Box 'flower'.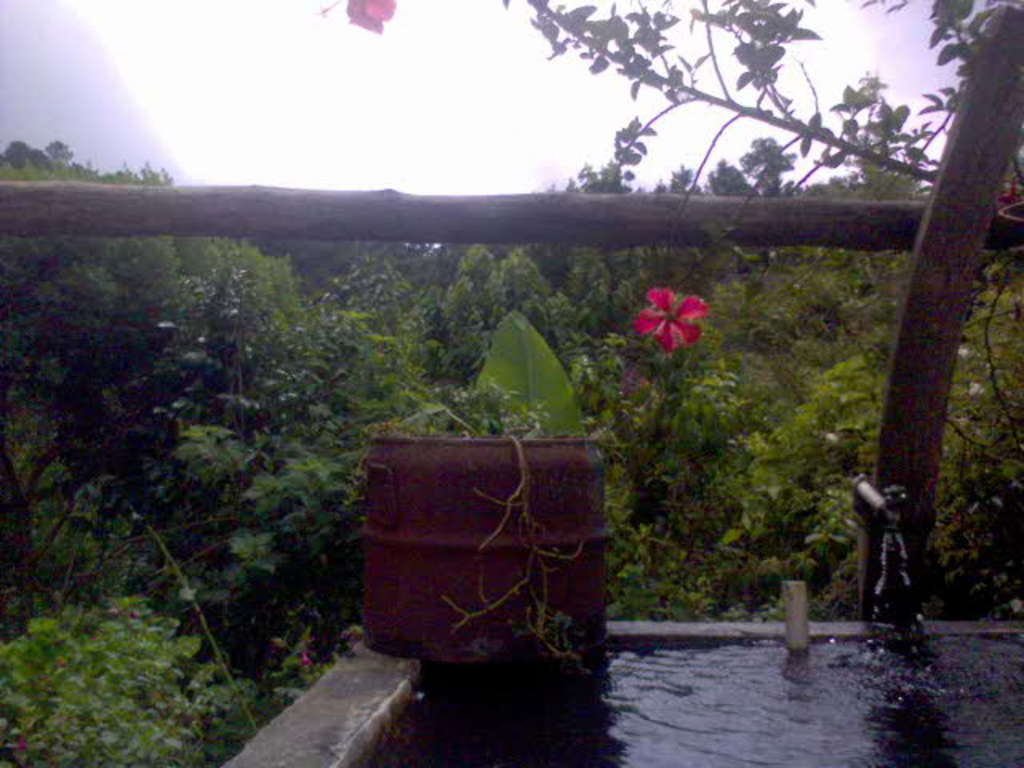
630 282 718 371.
